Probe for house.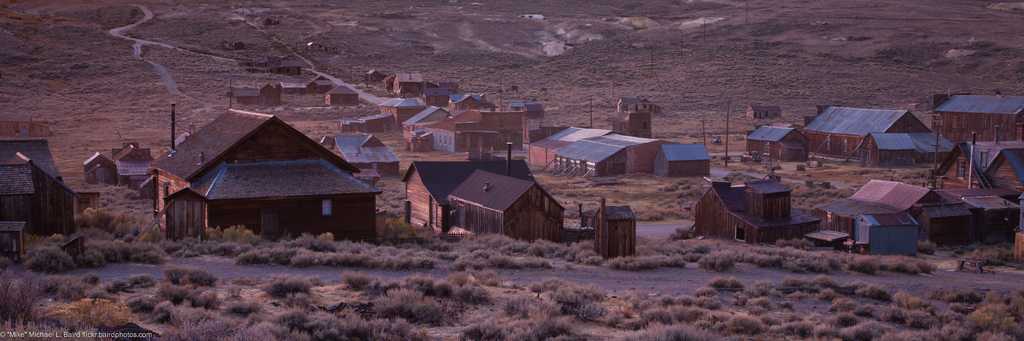
Probe result: (x1=321, y1=84, x2=360, y2=109).
